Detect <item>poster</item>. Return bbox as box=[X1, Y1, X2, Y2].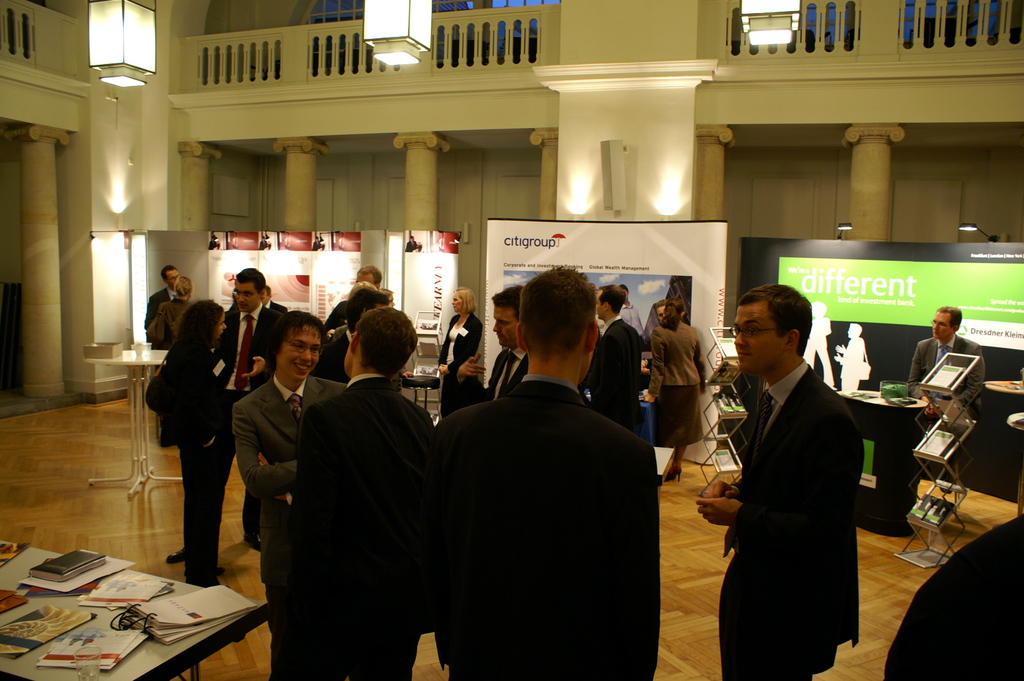
box=[486, 215, 729, 469].
